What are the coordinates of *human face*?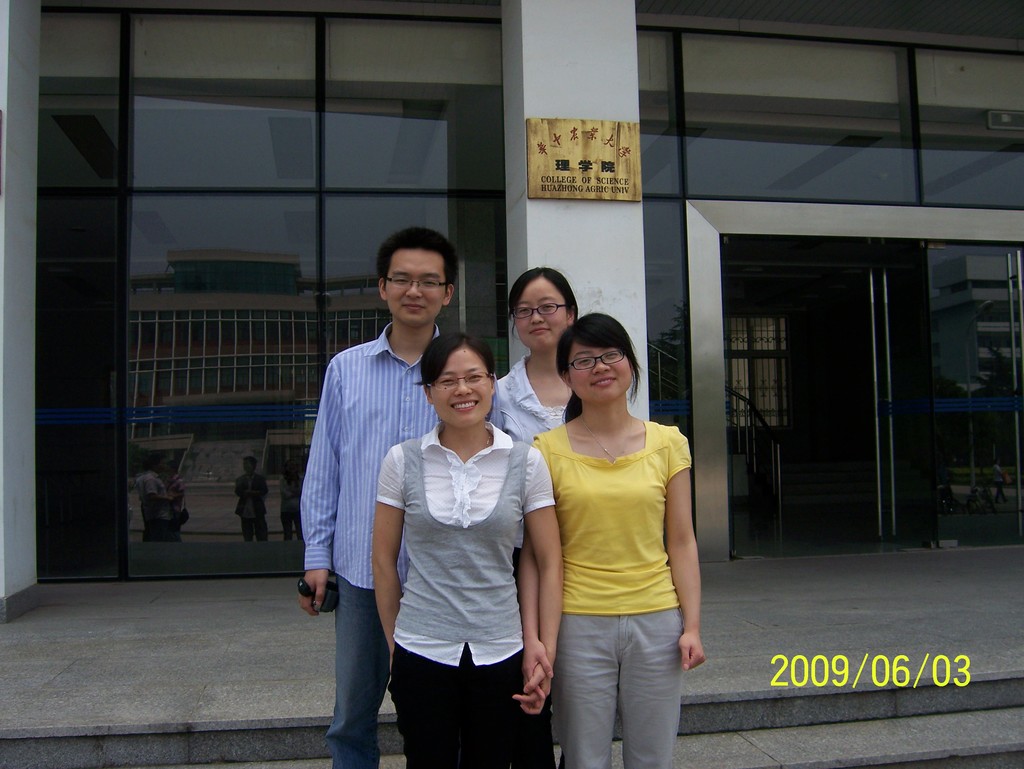
pyautogui.locateOnScreen(566, 337, 636, 402).
